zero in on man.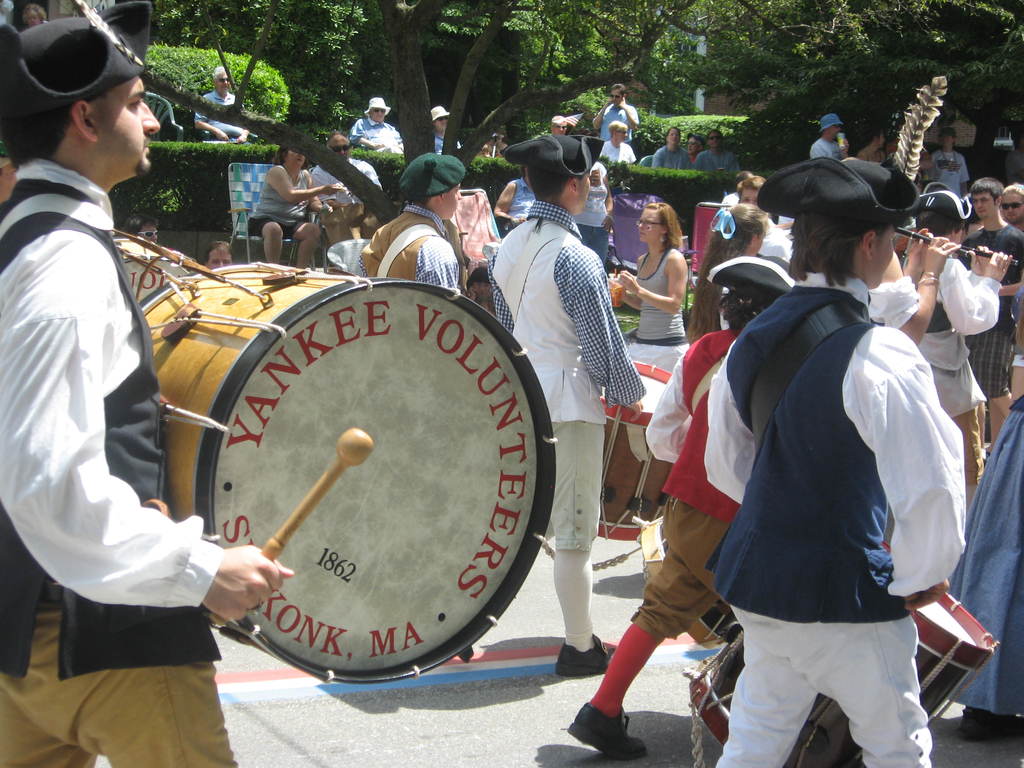
Zeroed in: x1=349, y1=97, x2=404, y2=153.
